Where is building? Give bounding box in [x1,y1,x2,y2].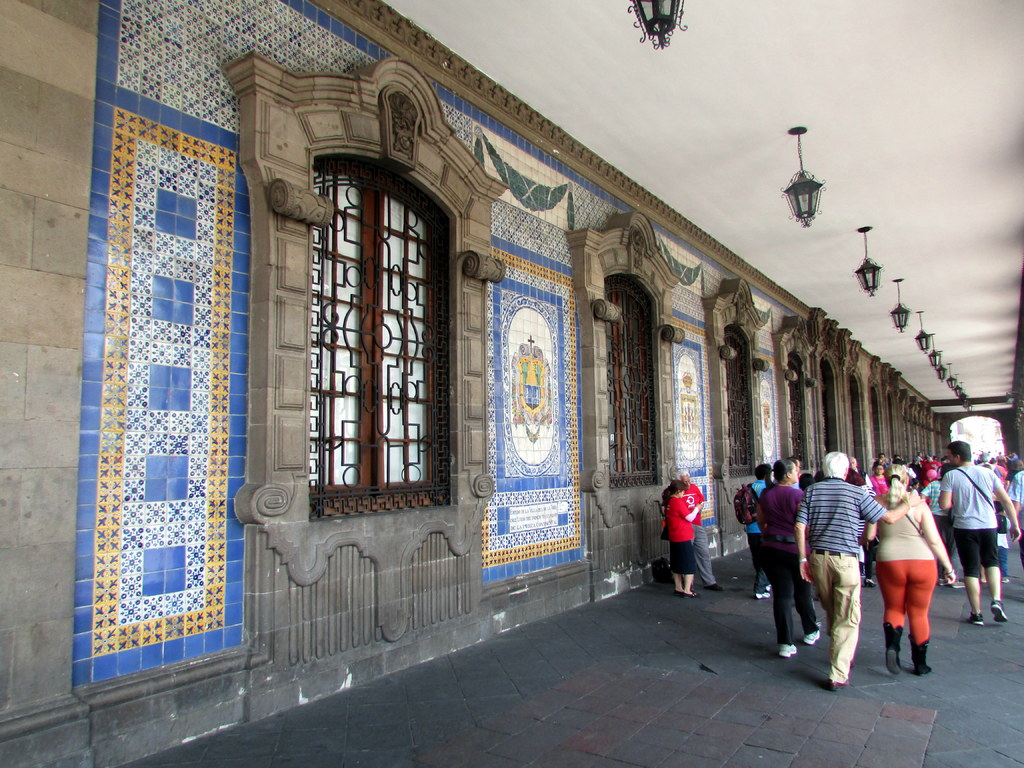
[0,0,1023,767].
